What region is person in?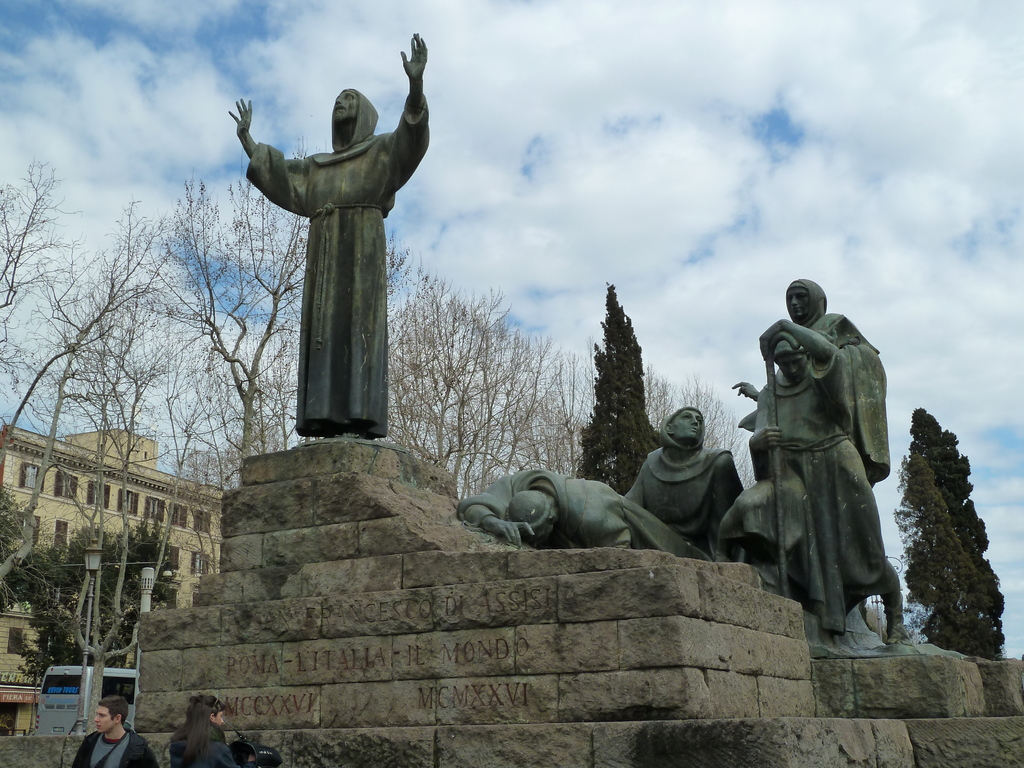
(628,400,744,547).
